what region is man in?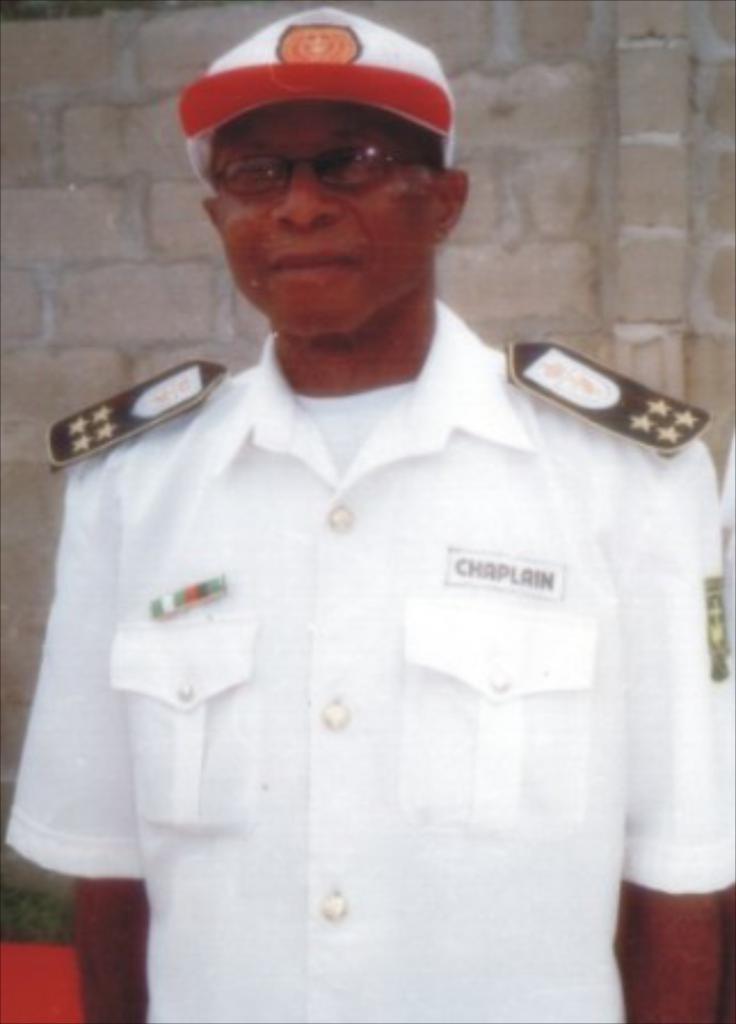
locate(39, 11, 702, 983).
